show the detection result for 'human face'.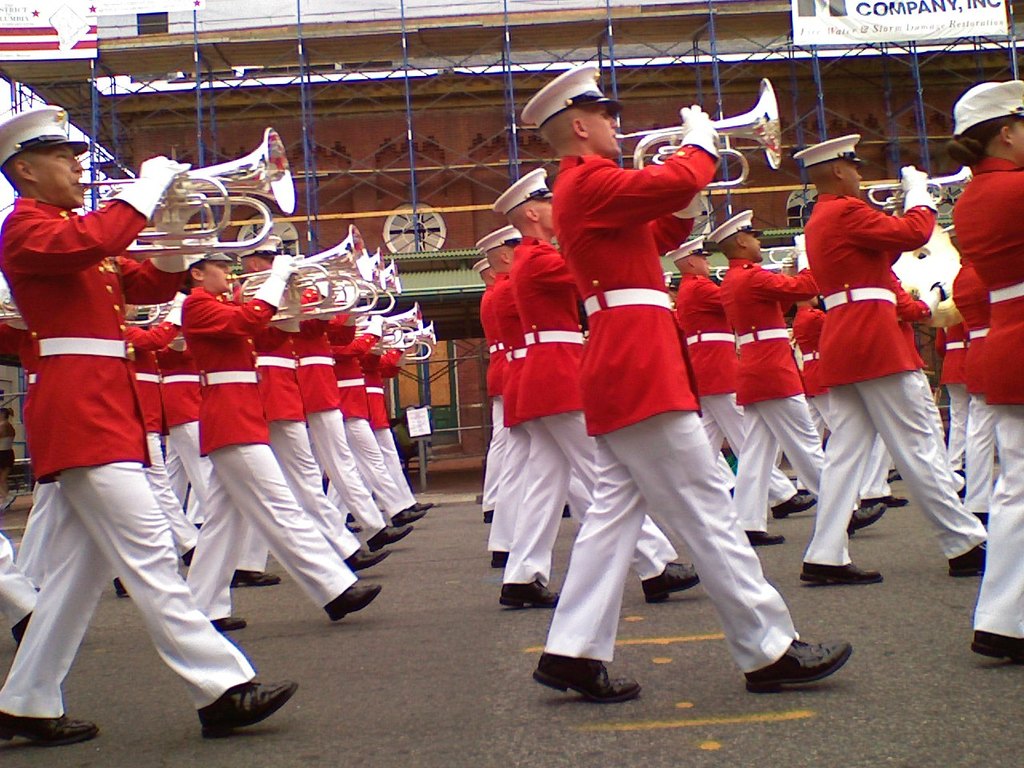
<bbox>841, 158, 861, 198</bbox>.
